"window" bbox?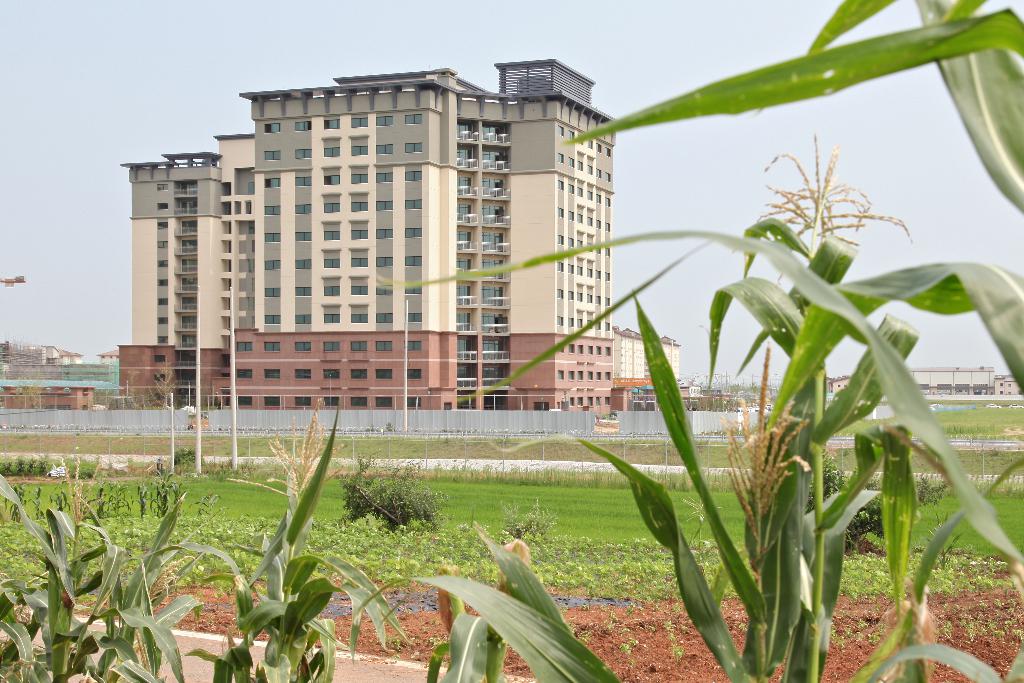
(x1=587, y1=321, x2=592, y2=329)
